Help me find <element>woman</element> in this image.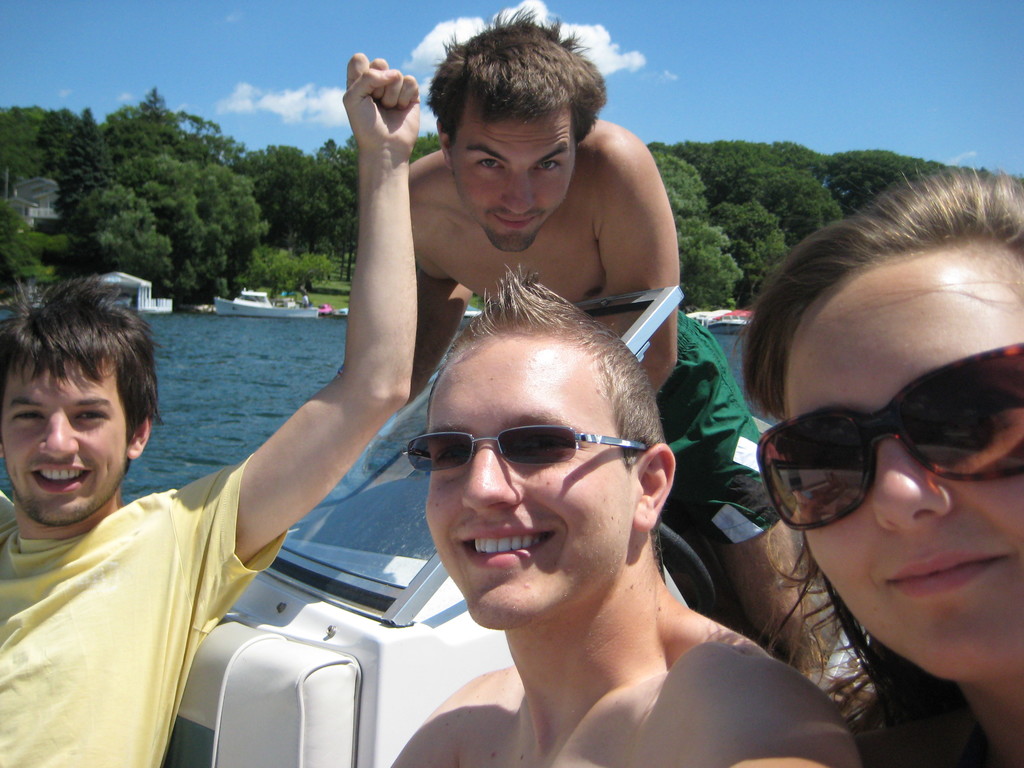
Found it: (739, 162, 1023, 767).
